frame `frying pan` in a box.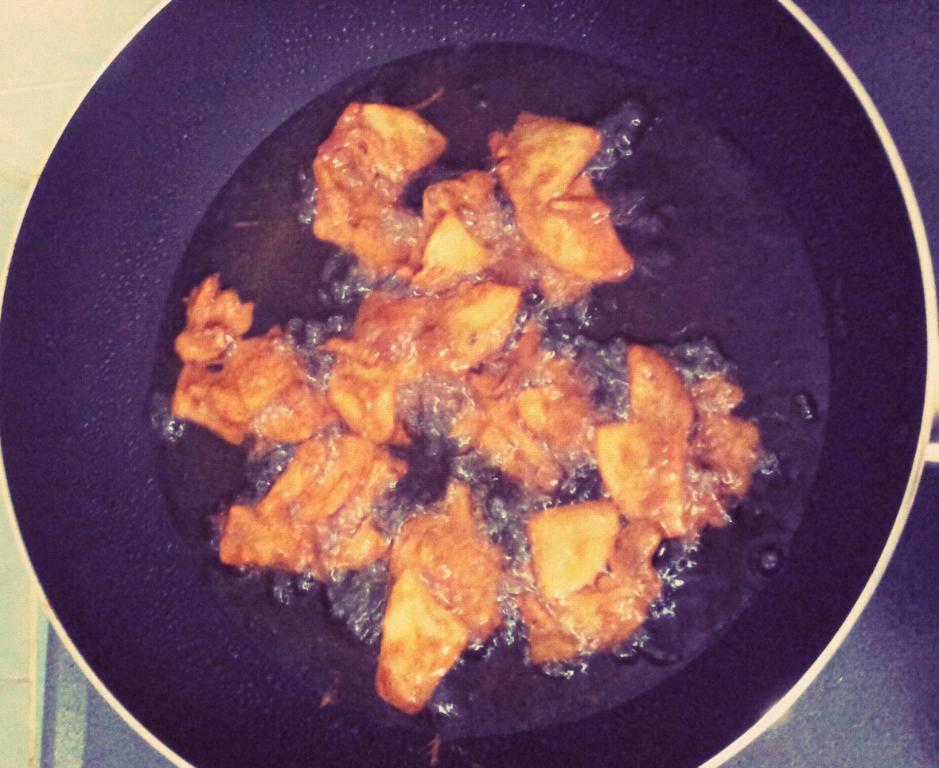
{"x1": 0, "y1": 0, "x2": 938, "y2": 765}.
